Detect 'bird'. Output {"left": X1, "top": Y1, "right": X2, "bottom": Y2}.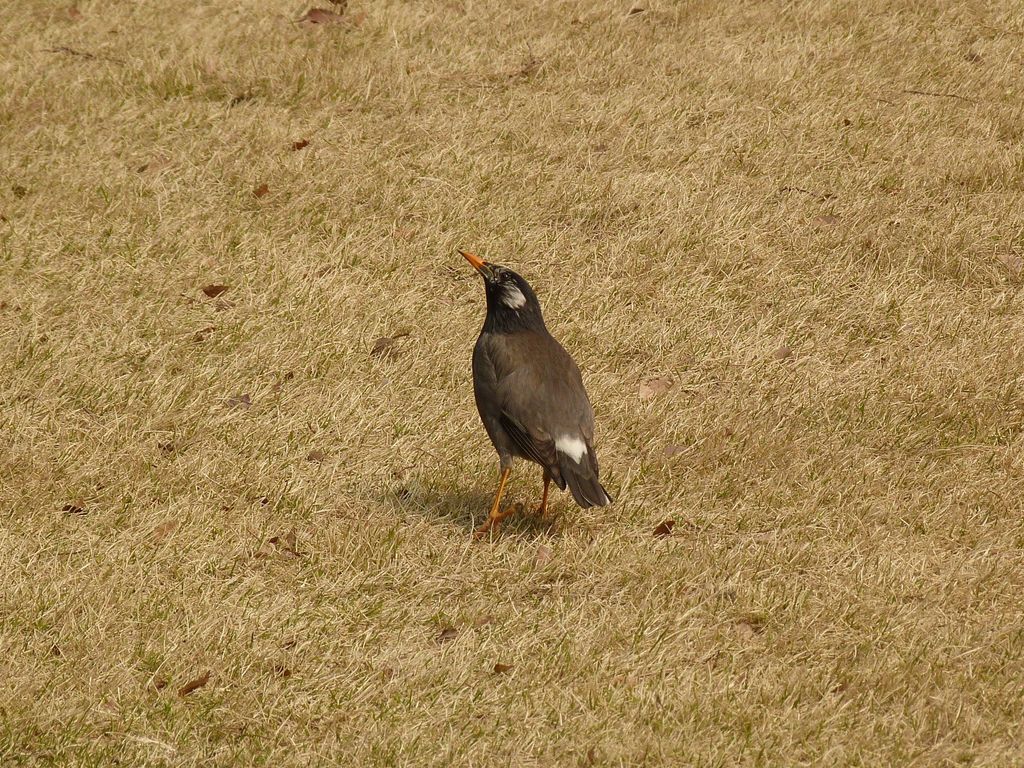
{"left": 454, "top": 262, "right": 616, "bottom": 520}.
